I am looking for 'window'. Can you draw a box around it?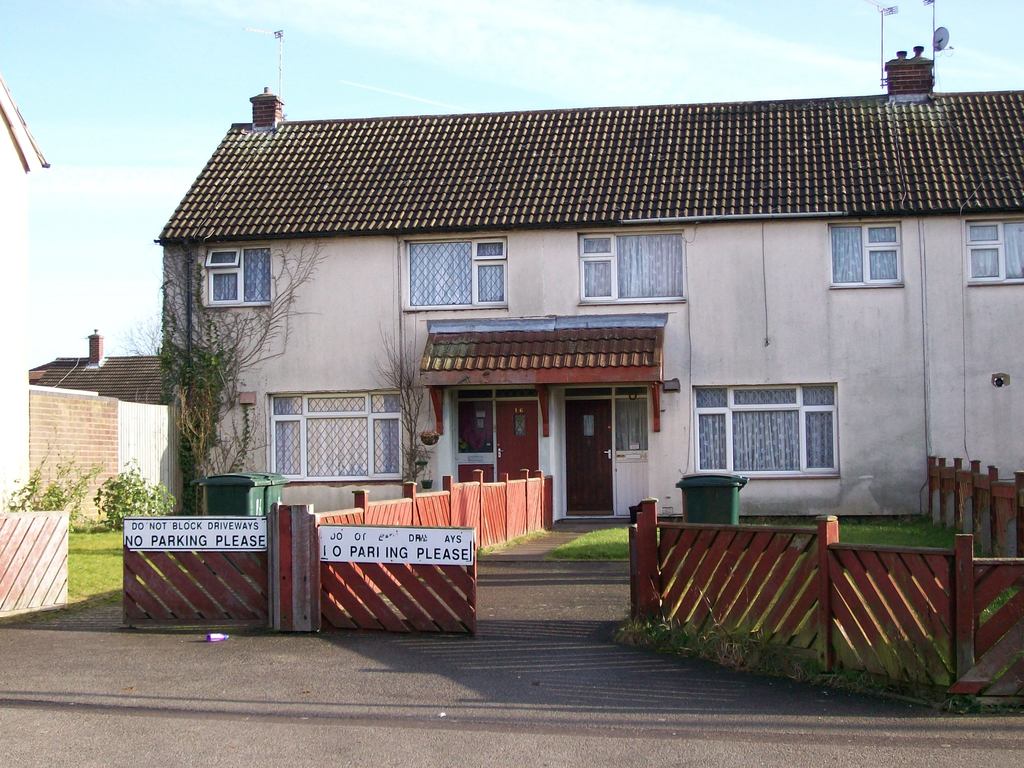
Sure, the bounding box is crop(579, 230, 684, 305).
